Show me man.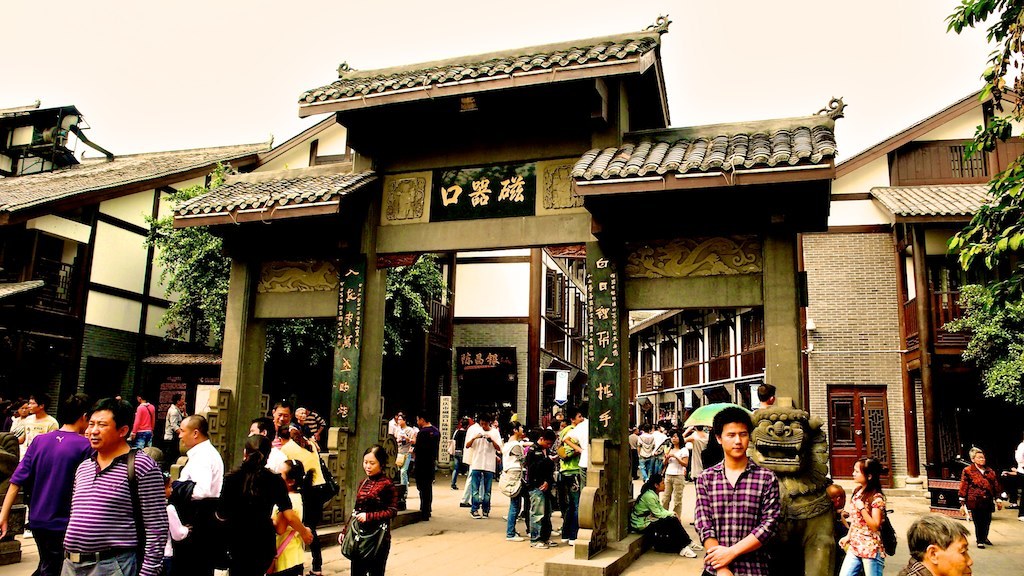
man is here: <bbox>639, 425, 662, 480</bbox>.
